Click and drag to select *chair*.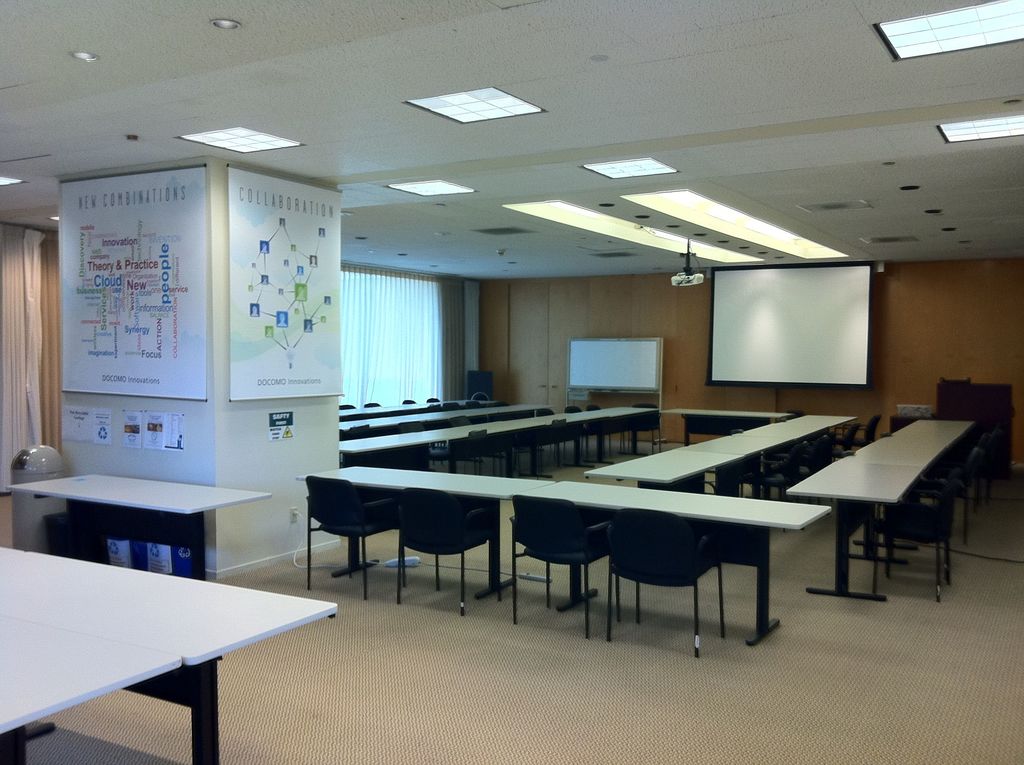
Selection: rect(603, 504, 727, 657).
